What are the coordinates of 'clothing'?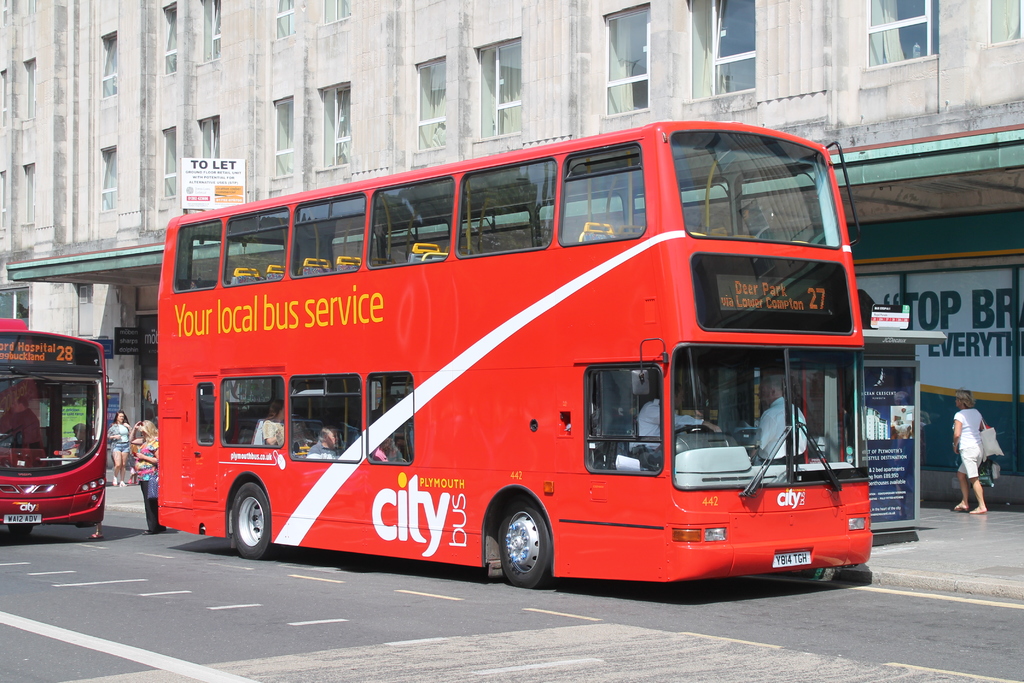
box=[134, 434, 165, 530].
